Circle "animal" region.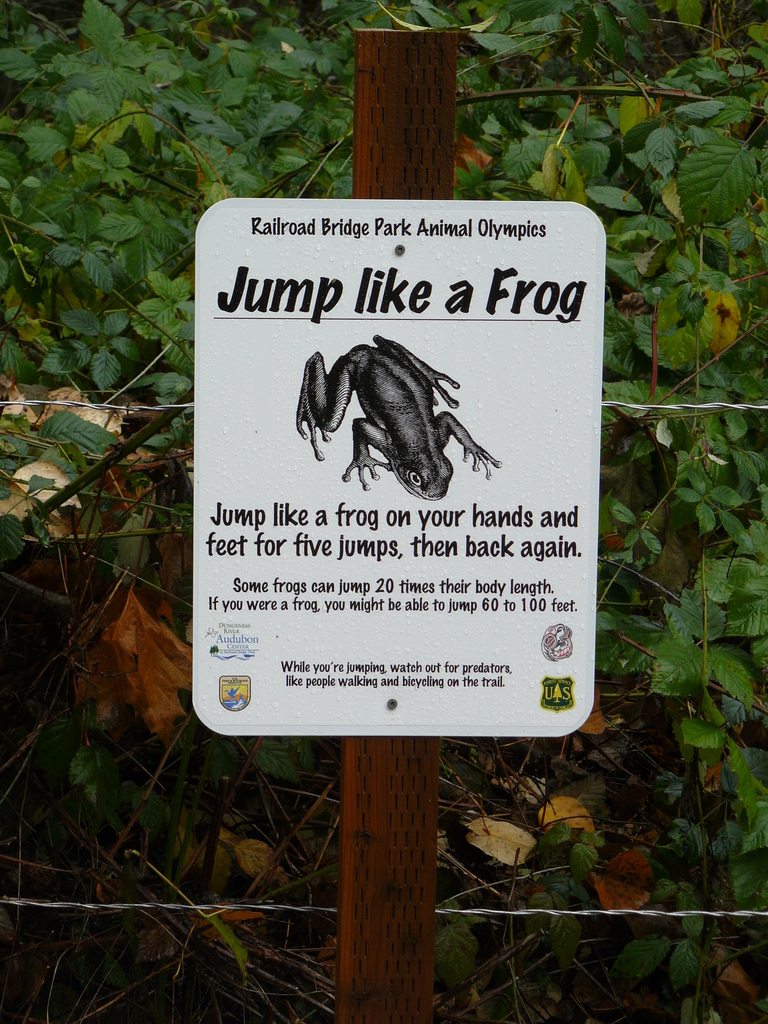
Region: bbox=(296, 333, 505, 505).
